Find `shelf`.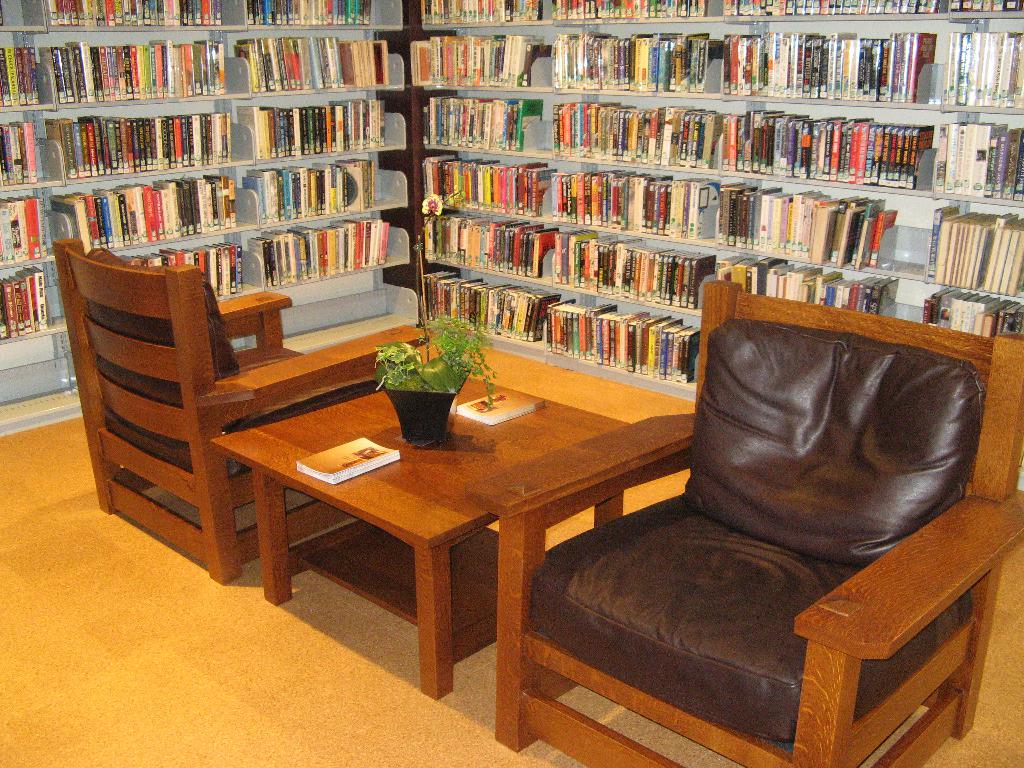
(x1=412, y1=0, x2=1023, y2=37).
